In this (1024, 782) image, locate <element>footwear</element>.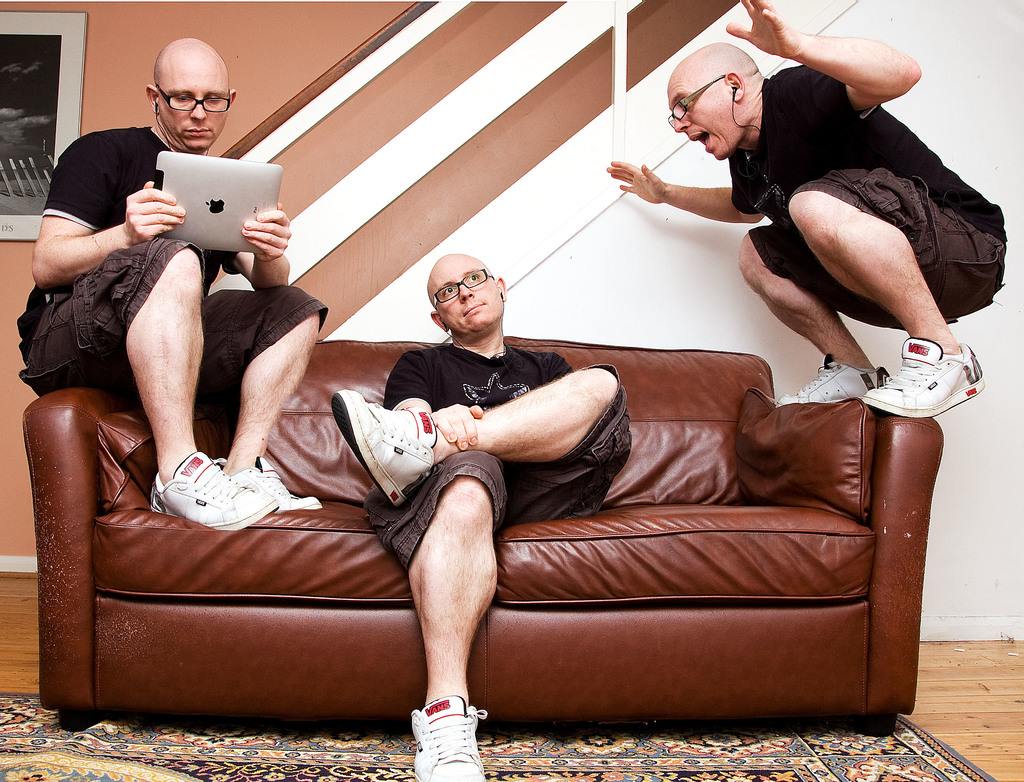
Bounding box: box=[231, 459, 324, 512].
